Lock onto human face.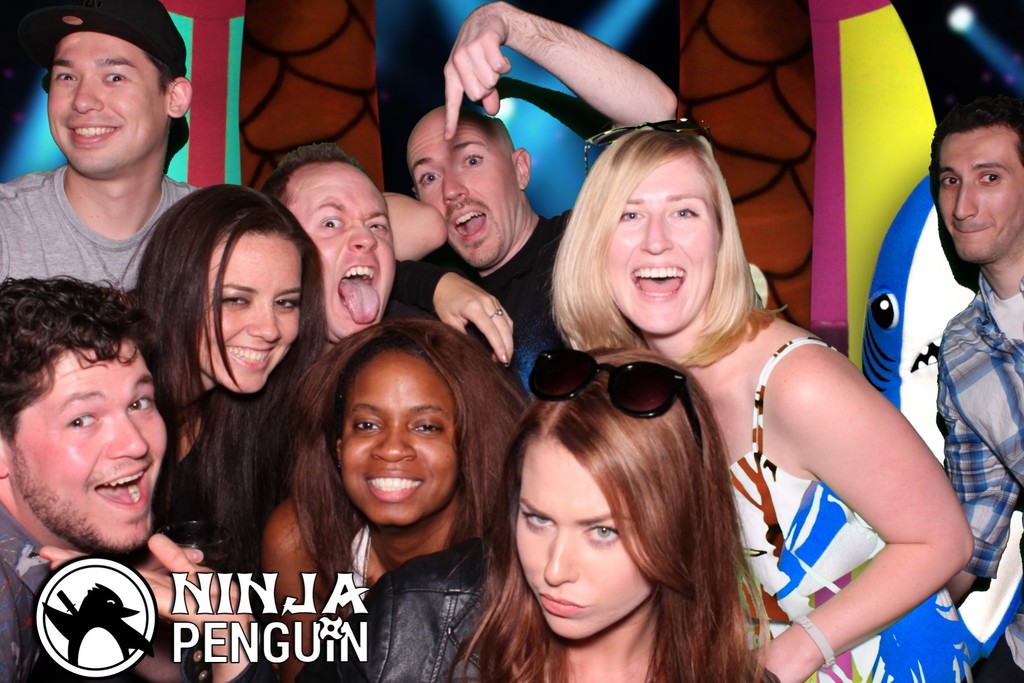
Locked: {"x1": 609, "y1": 152, "x2": 719, "y2": 334}.
